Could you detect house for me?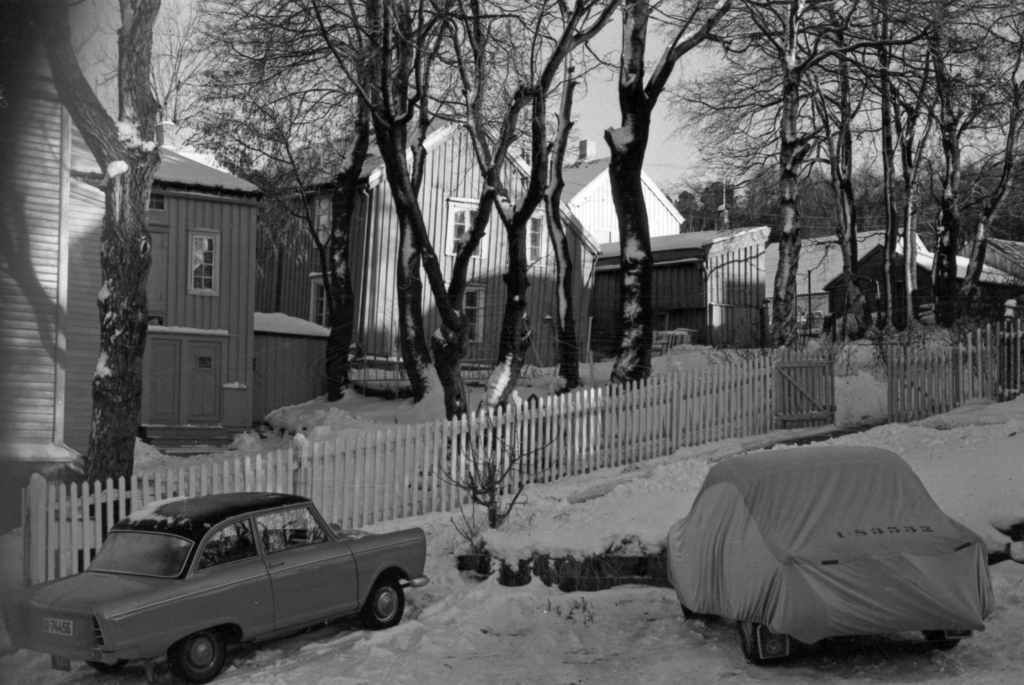
Detection result: bbox=[586, 216, 791, 360].
